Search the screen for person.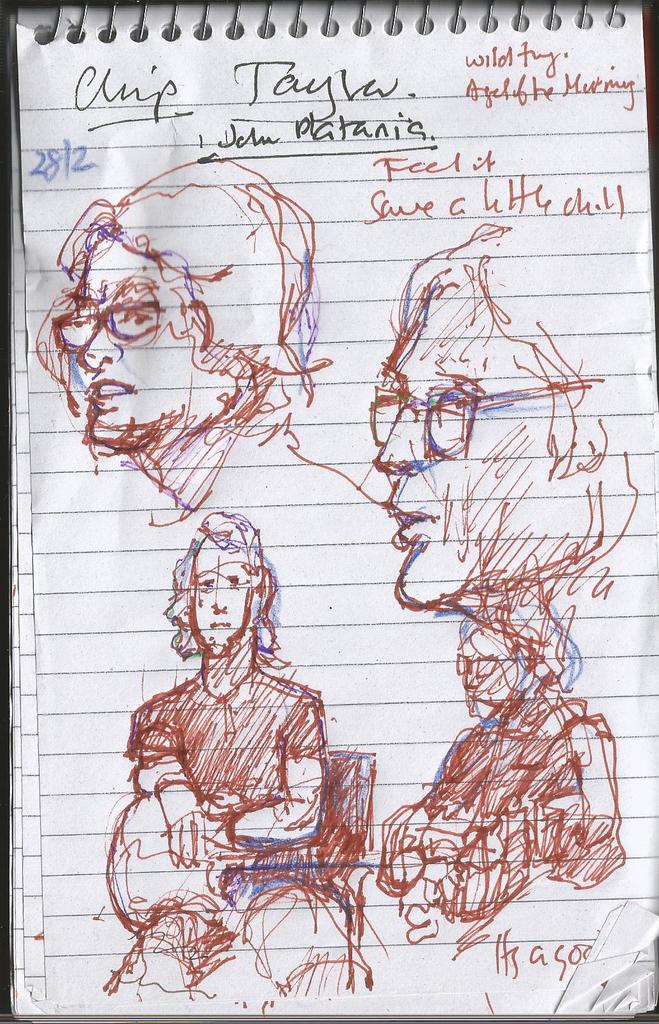
Found at box=[141, 511, 360, 963].
